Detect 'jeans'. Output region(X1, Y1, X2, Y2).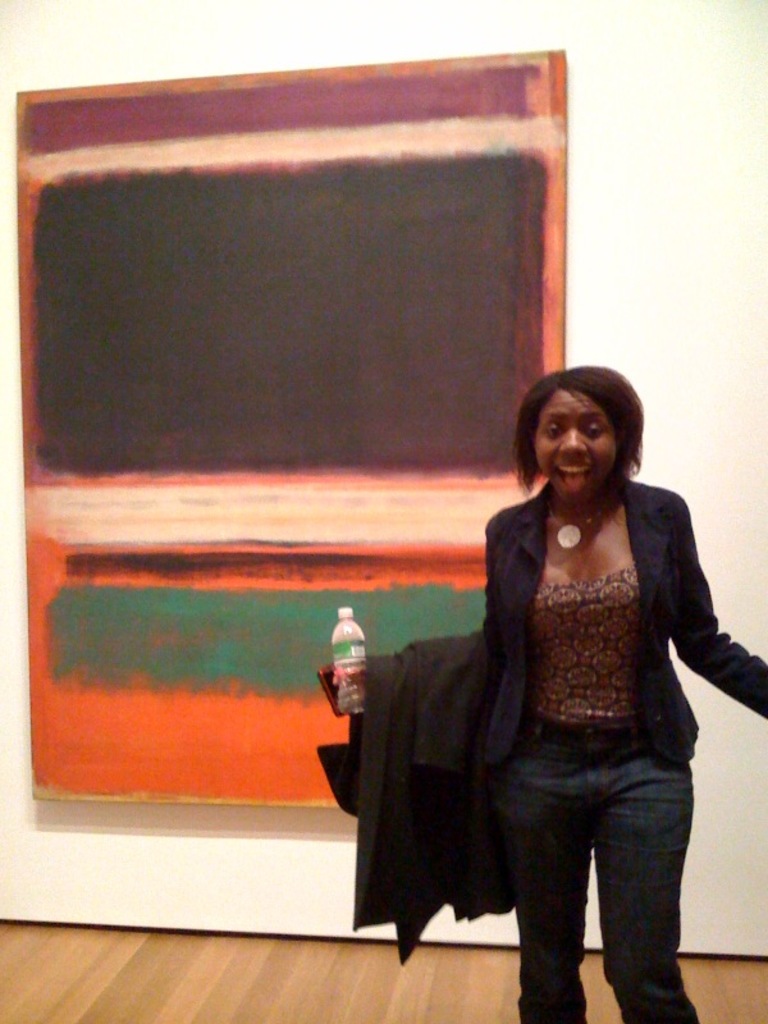
region(475, 717, 694, 1023).
